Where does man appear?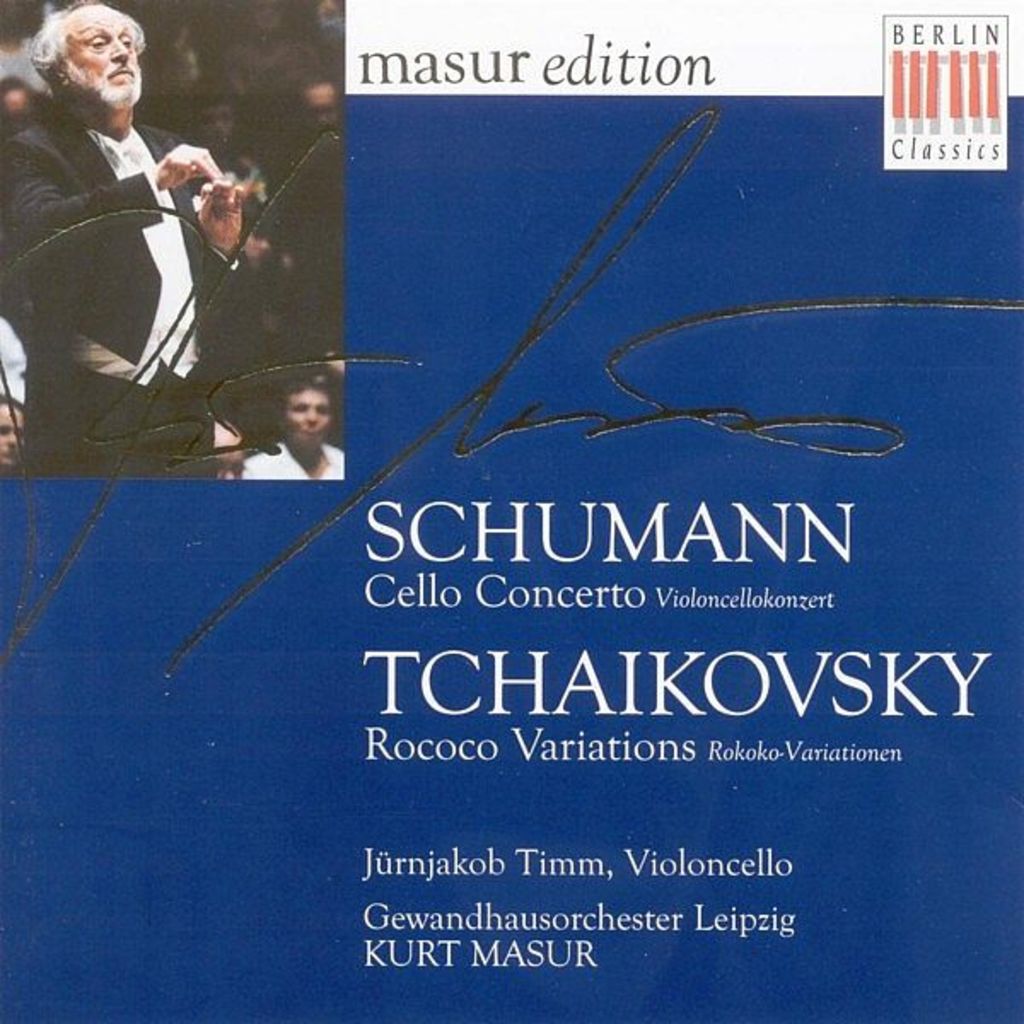
Appears at left=292, top=79, right=338, bottom=135.
